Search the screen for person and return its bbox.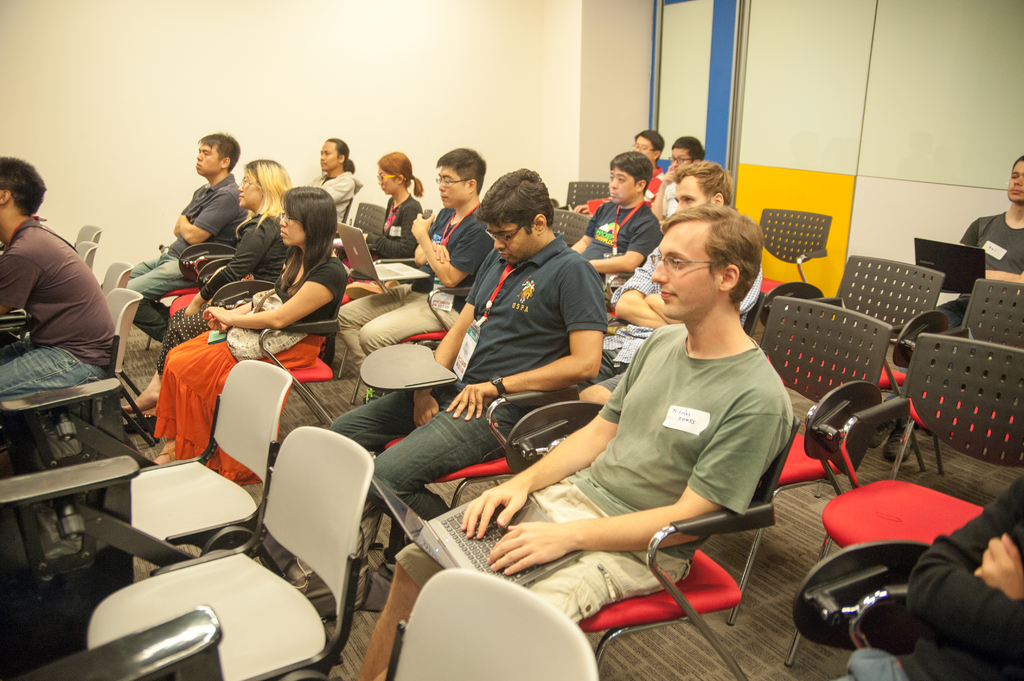
Found: select_region(351, 203, 793, 679).
